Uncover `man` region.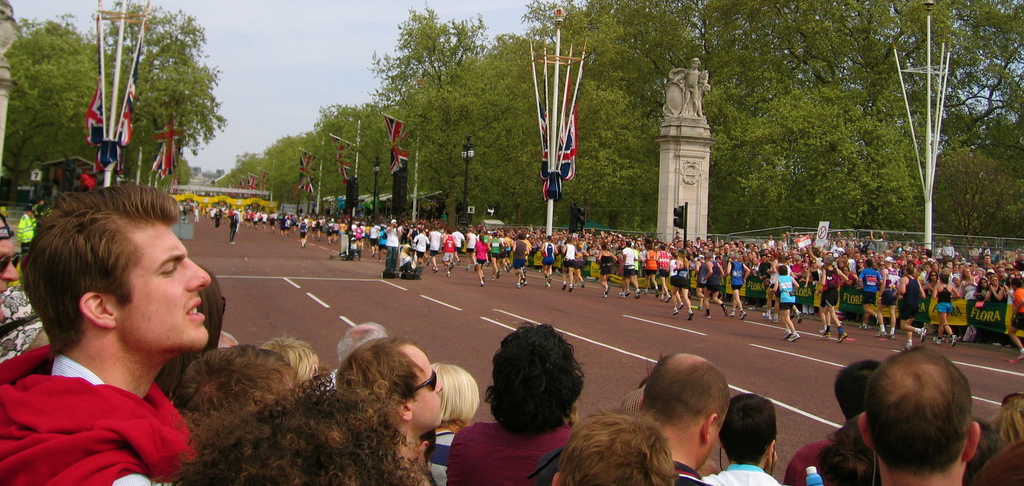
Uncovered: left=330, top=320, right=390, bottom=374.
